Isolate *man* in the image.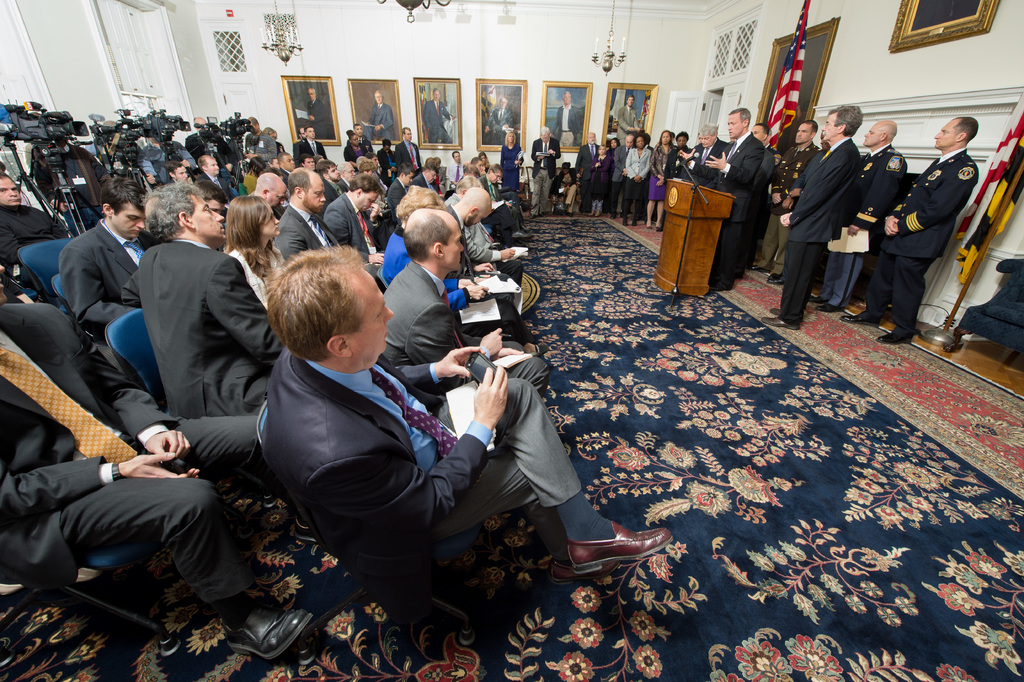
Isolated region: BBox(184, 116, 239, 178).
